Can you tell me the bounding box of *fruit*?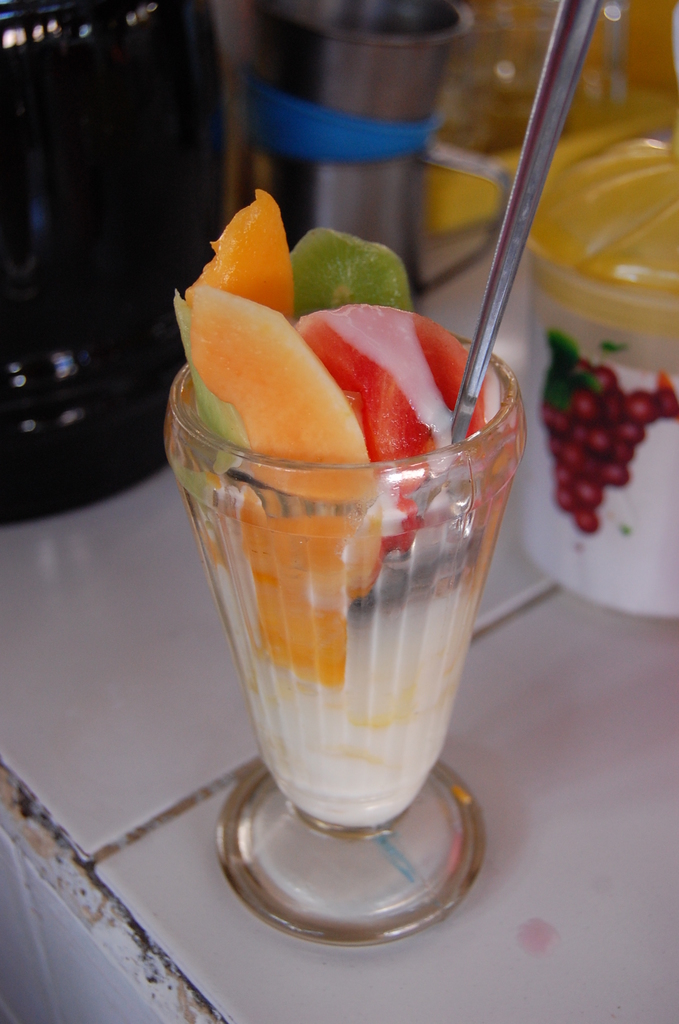
172:193:295:323.
